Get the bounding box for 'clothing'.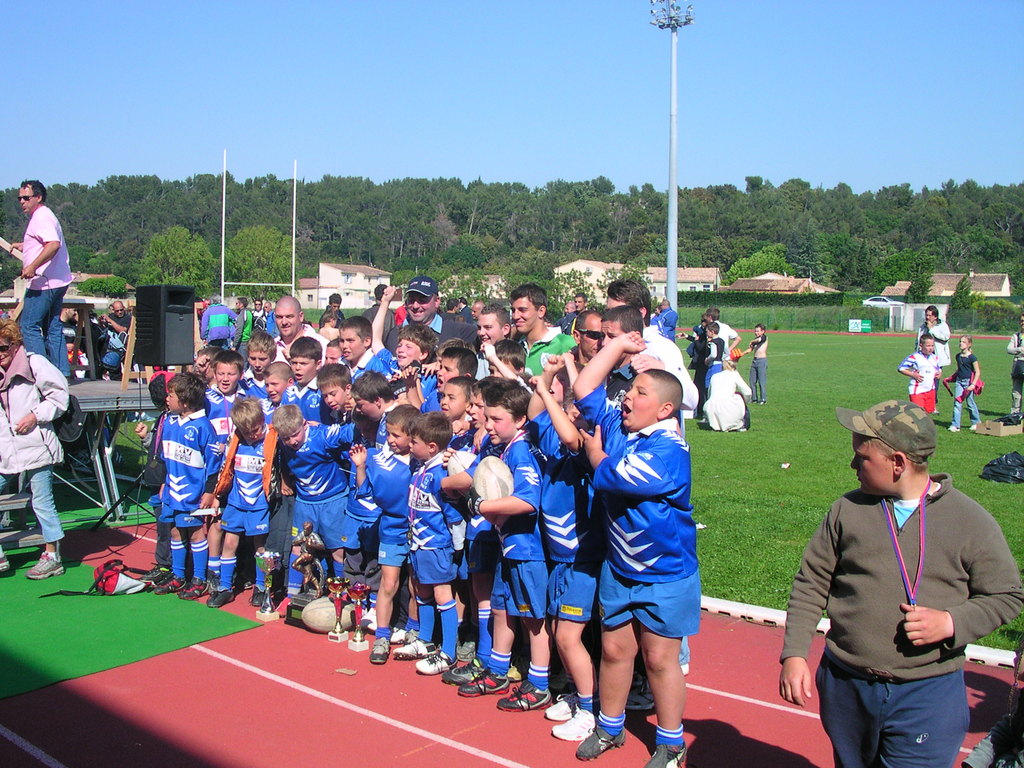
Rect(520, 326, 579, 378).
